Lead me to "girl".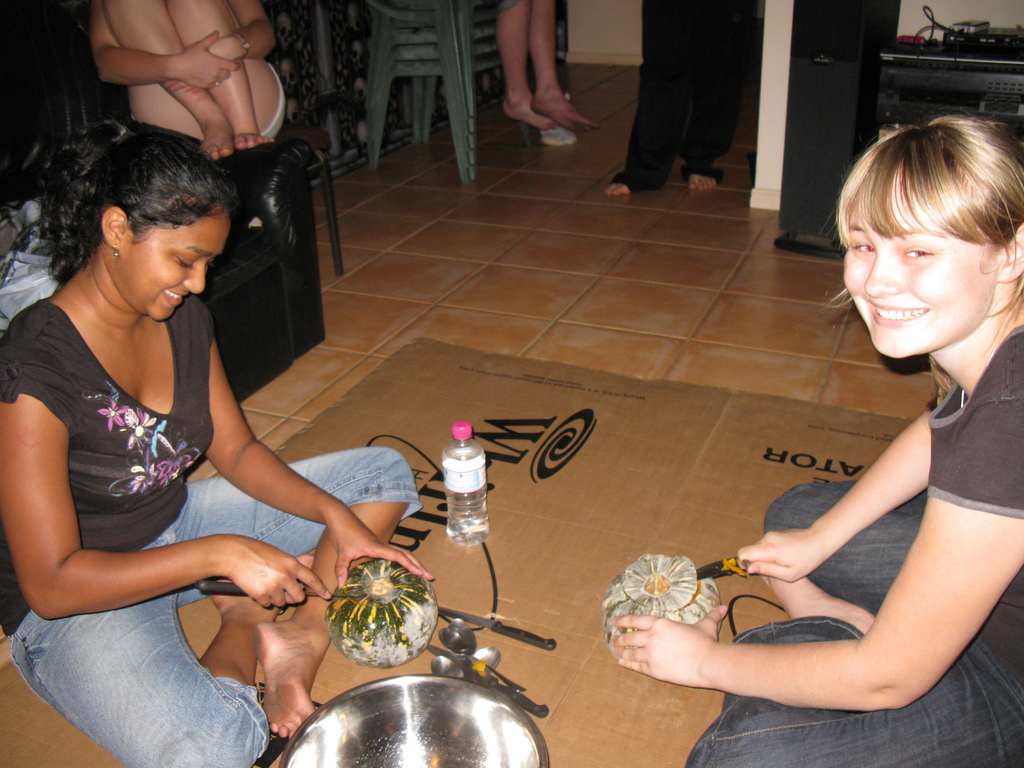
Lead to <bbox>0, 110, 433, 767</bbox>.
